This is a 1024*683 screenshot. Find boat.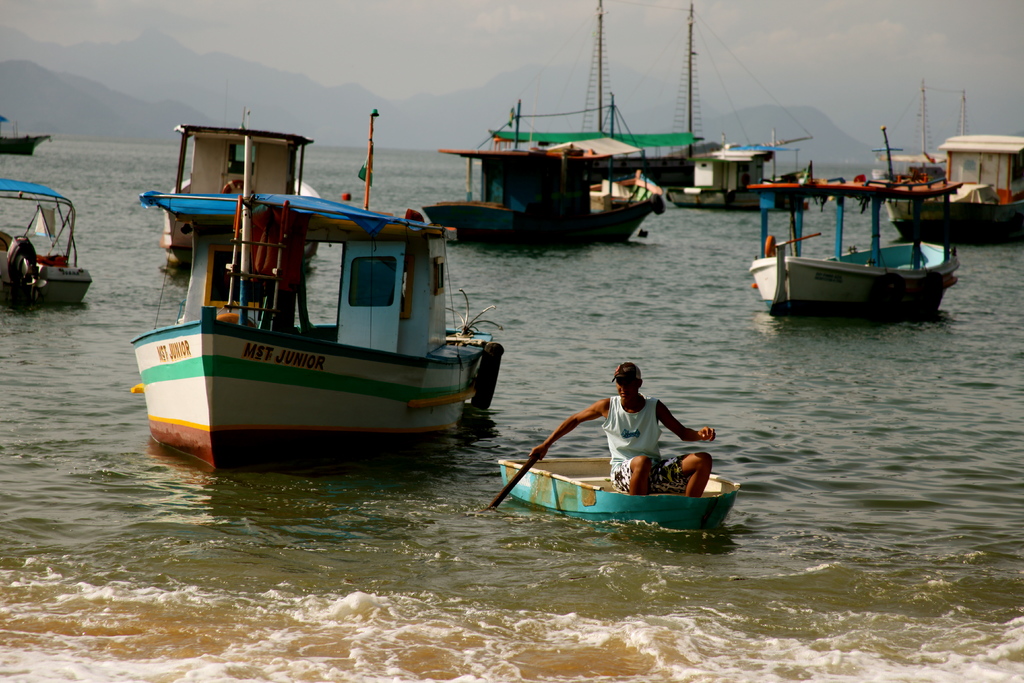
Bounding box: <region>0, 179, 95, 315</region>.
